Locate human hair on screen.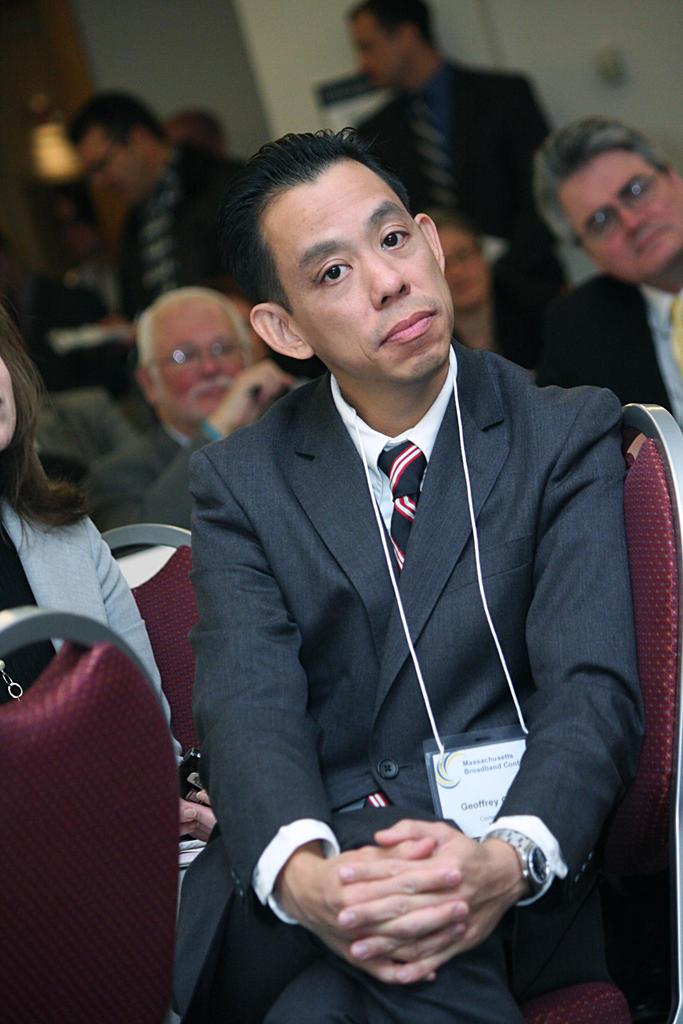
On screen at {"left": 0, "top": 303, "right": 94, "bottom": 558}.
